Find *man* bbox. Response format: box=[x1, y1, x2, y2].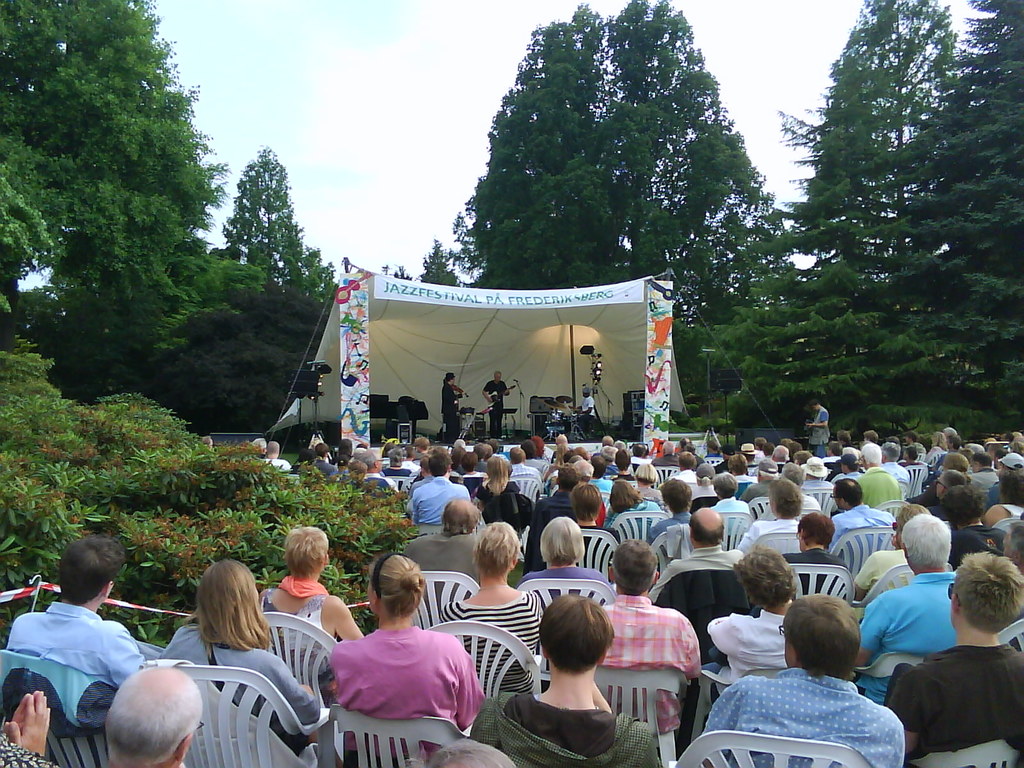
box=[886, 435, 903, 447].
